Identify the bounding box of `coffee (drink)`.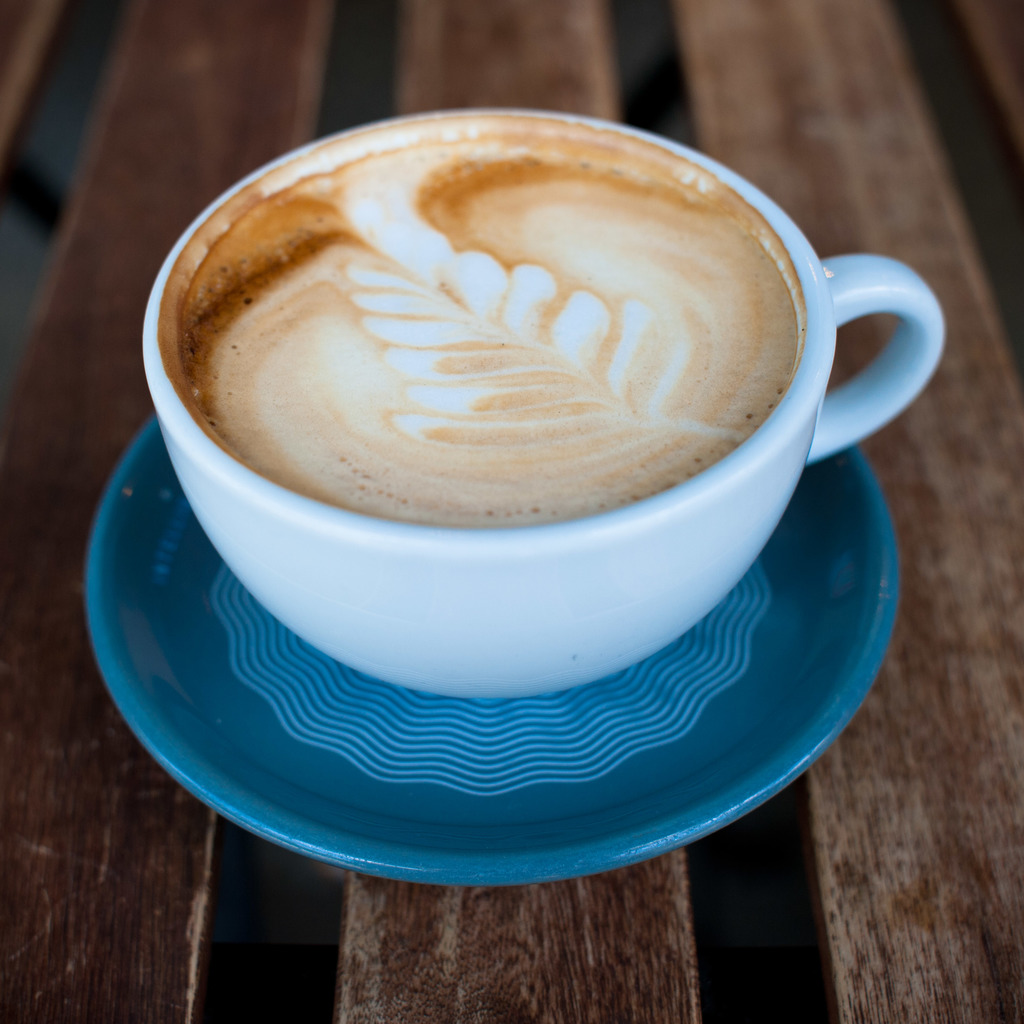
{"x1": 95, "y1": 113, "x2": 921, "y2": 703}.
